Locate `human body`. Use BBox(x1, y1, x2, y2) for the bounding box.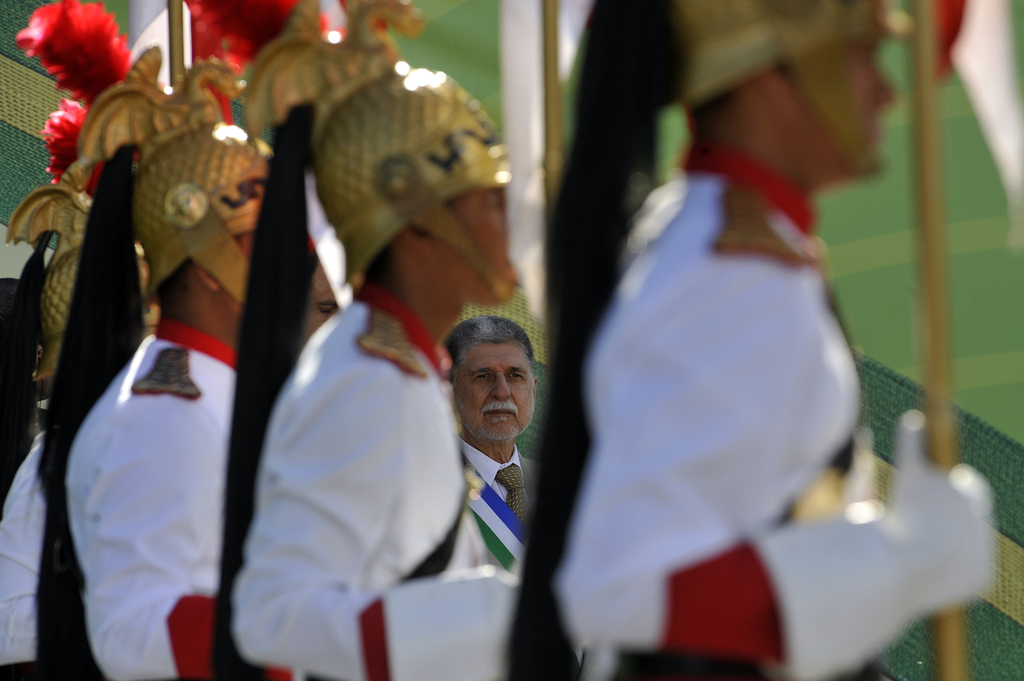
BBox(453, 445, 572, 561).
